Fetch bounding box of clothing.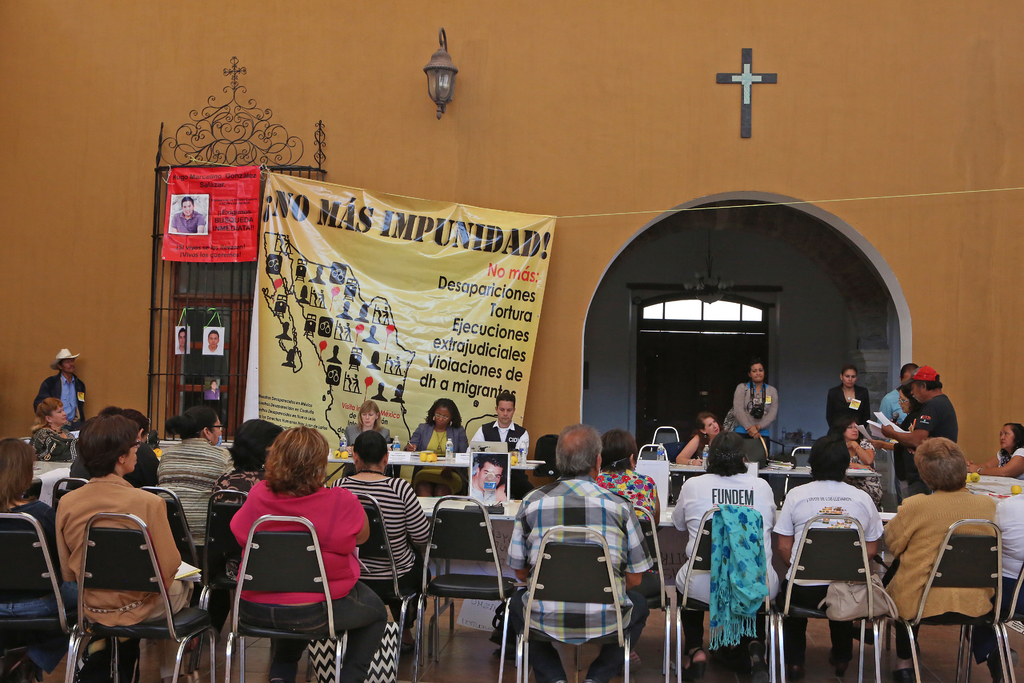
Bbox: rect(338, 422, 393, 449).
